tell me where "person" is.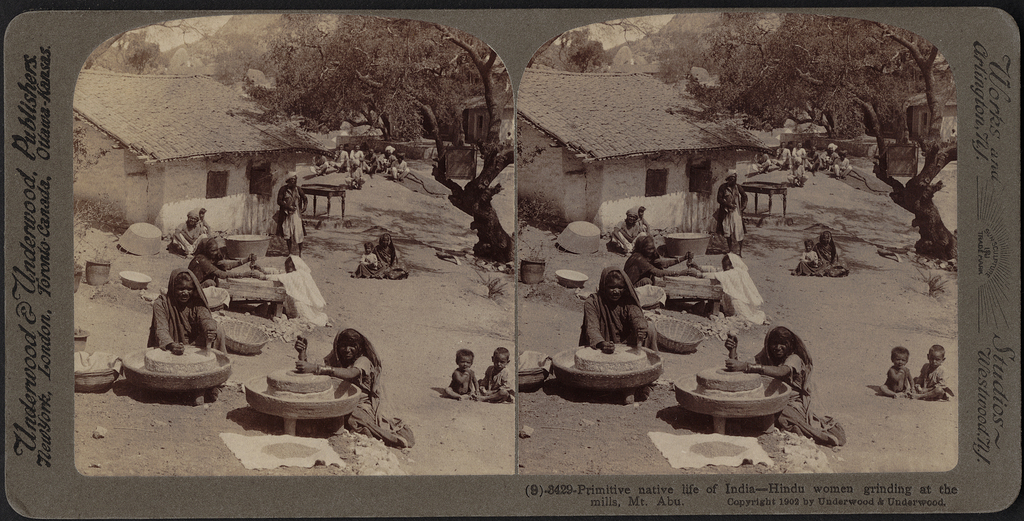
"person" is at region(148, 258, 199, 370).
